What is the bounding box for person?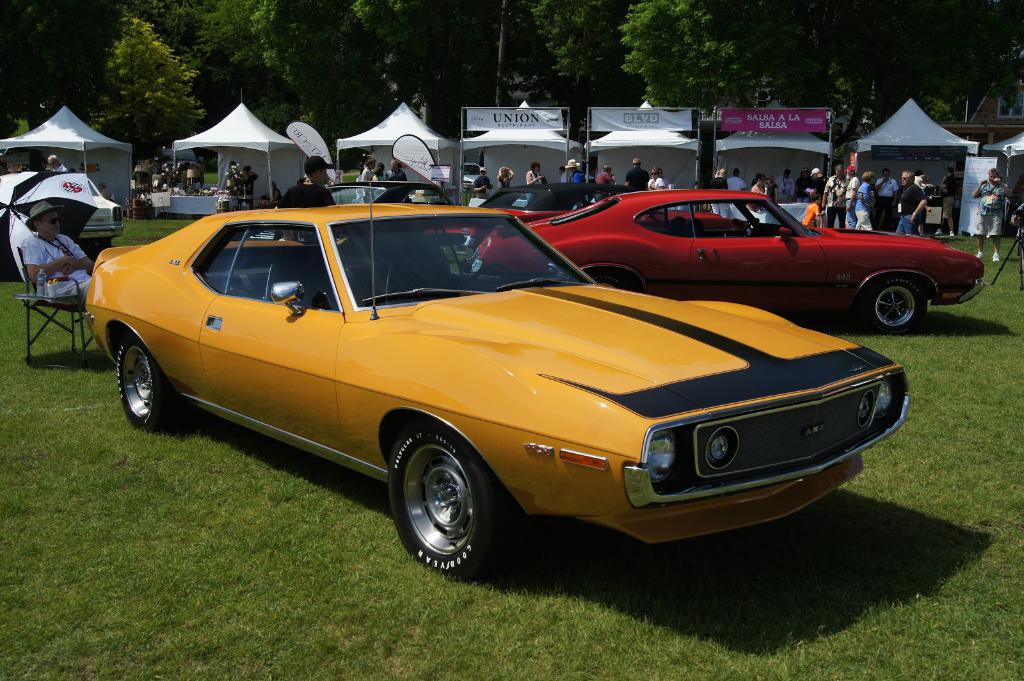
<region>526, 161, 548, 201</region>.
